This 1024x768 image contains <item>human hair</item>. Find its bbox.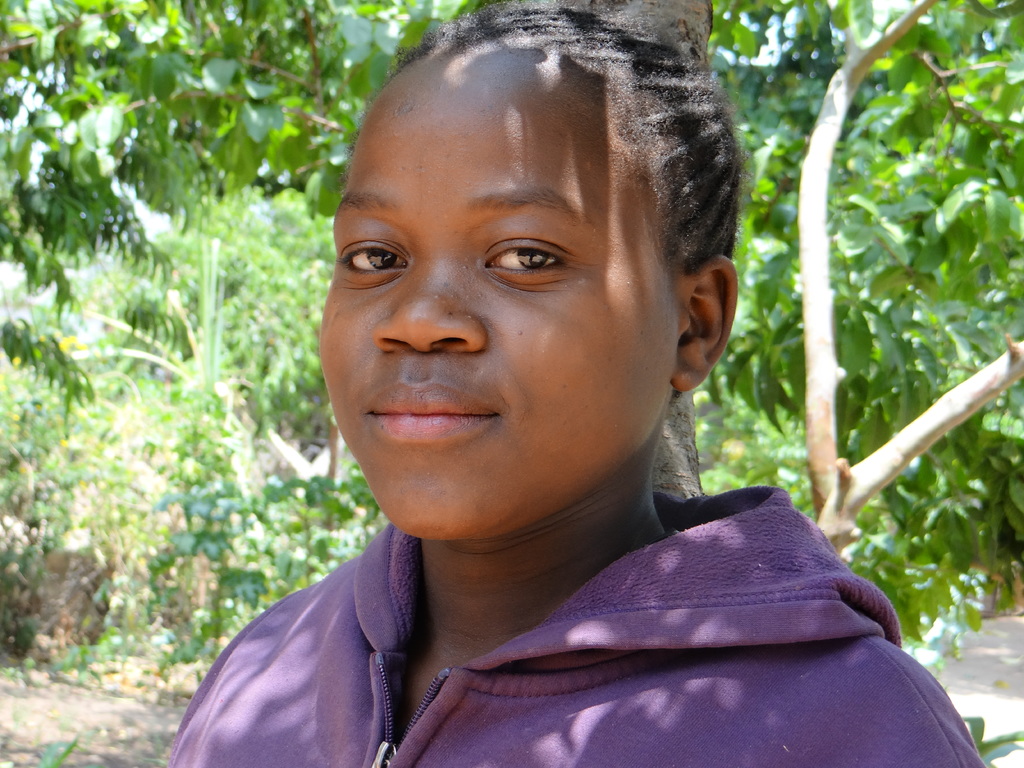
(x1=307, y1=40, x2=722, y2=381).
